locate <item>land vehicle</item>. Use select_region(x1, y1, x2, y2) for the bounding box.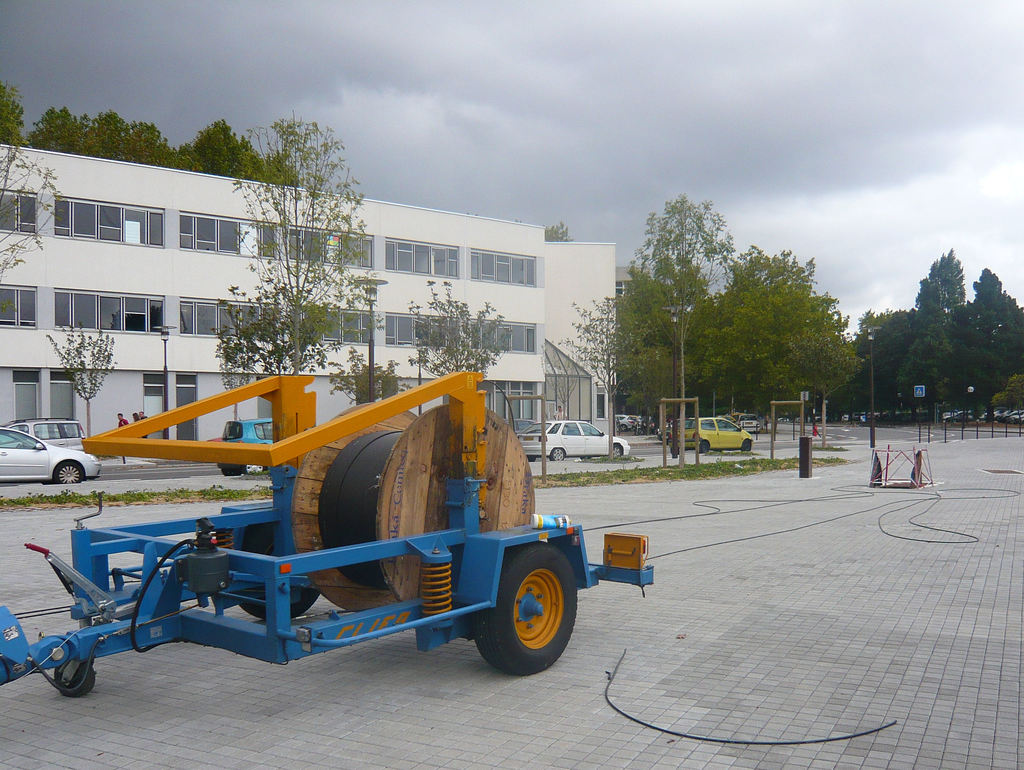
select_region(660, 421, 672, 445).
